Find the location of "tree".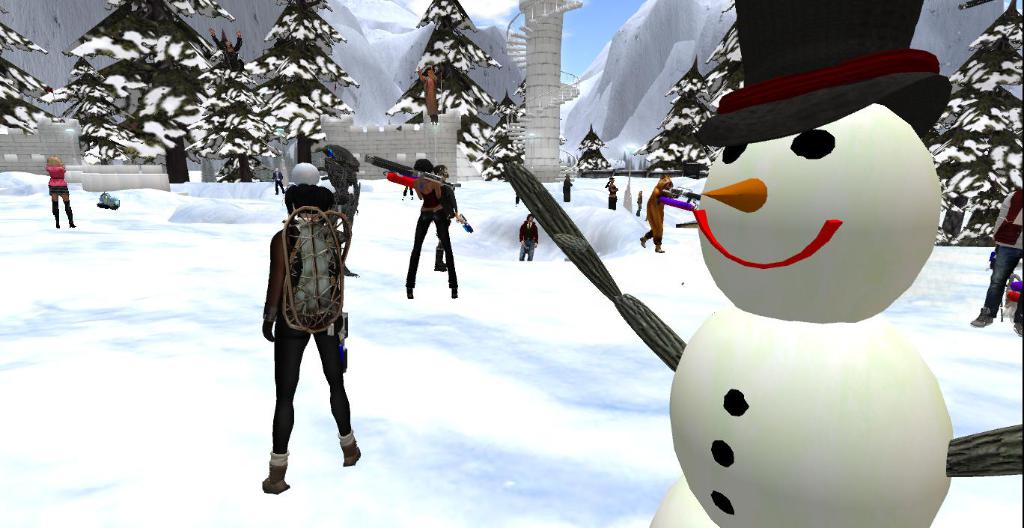
Location: (left=377, top=0, right=505, bottom=175).
